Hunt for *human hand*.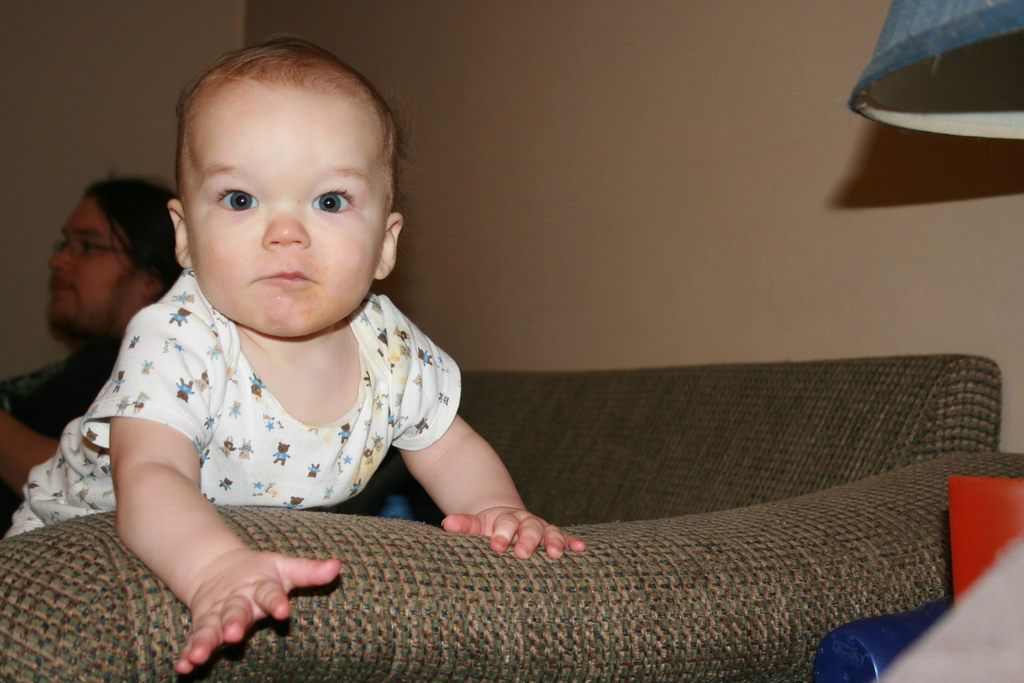
Hunted down at bbox=[441, 503, 587, 562].
